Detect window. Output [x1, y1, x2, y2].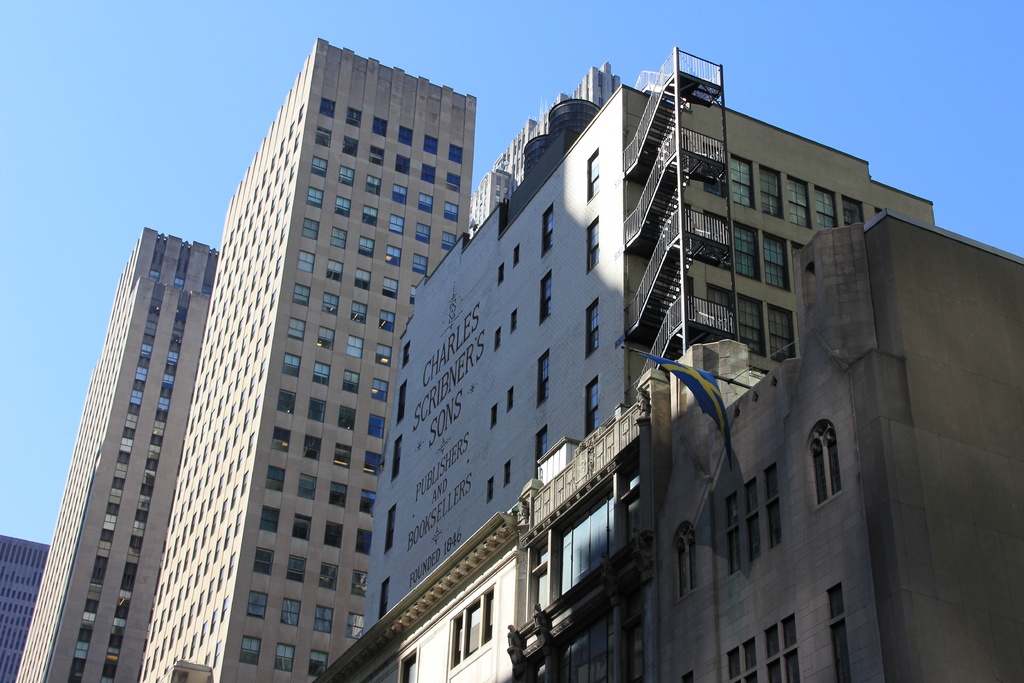
[325, 525, 338, 555].
